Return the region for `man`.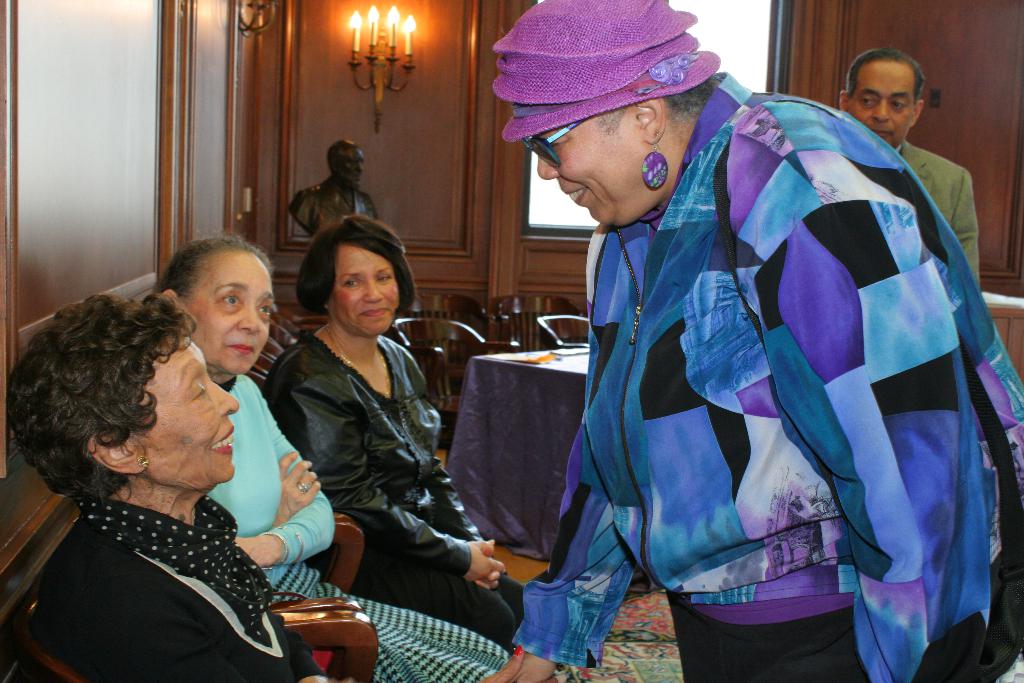
crop(291, 136, 377, 240).
